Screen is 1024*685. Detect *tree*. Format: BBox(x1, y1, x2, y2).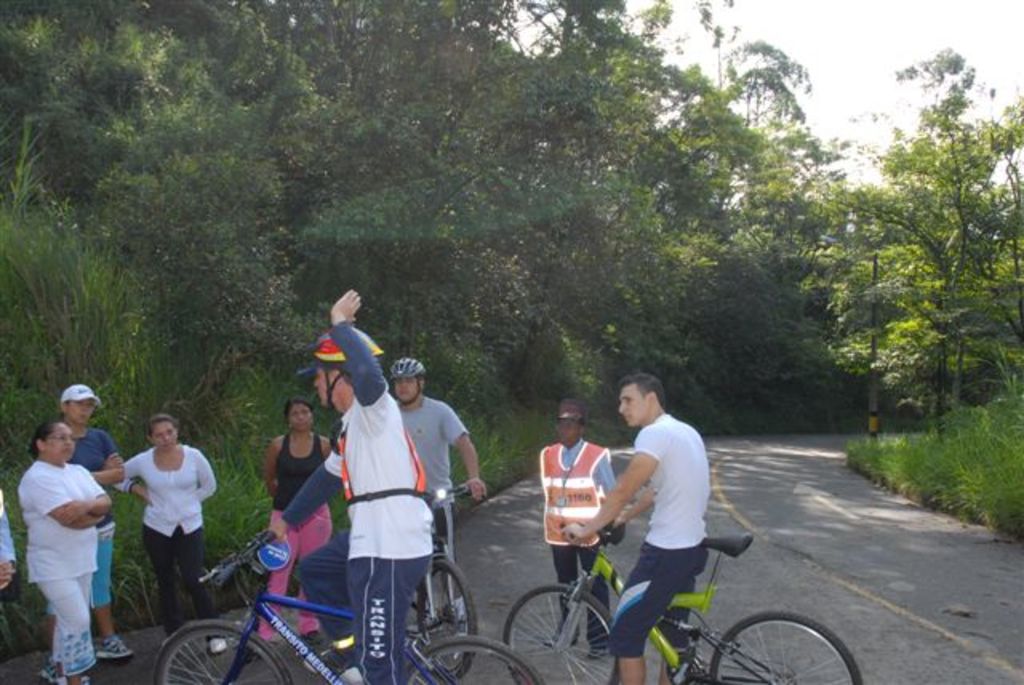
BBox(520, 0, 674, 400).
